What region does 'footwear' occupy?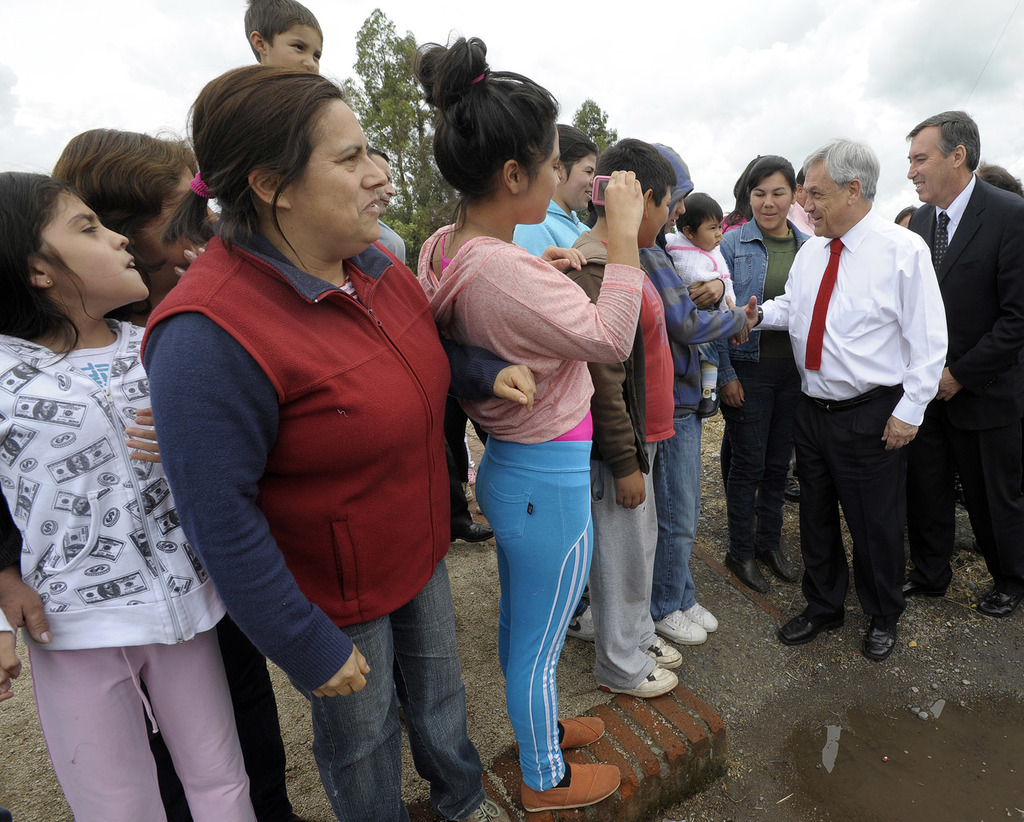
pyautogui.locateOnScreen(724, 549, 760, 588).
